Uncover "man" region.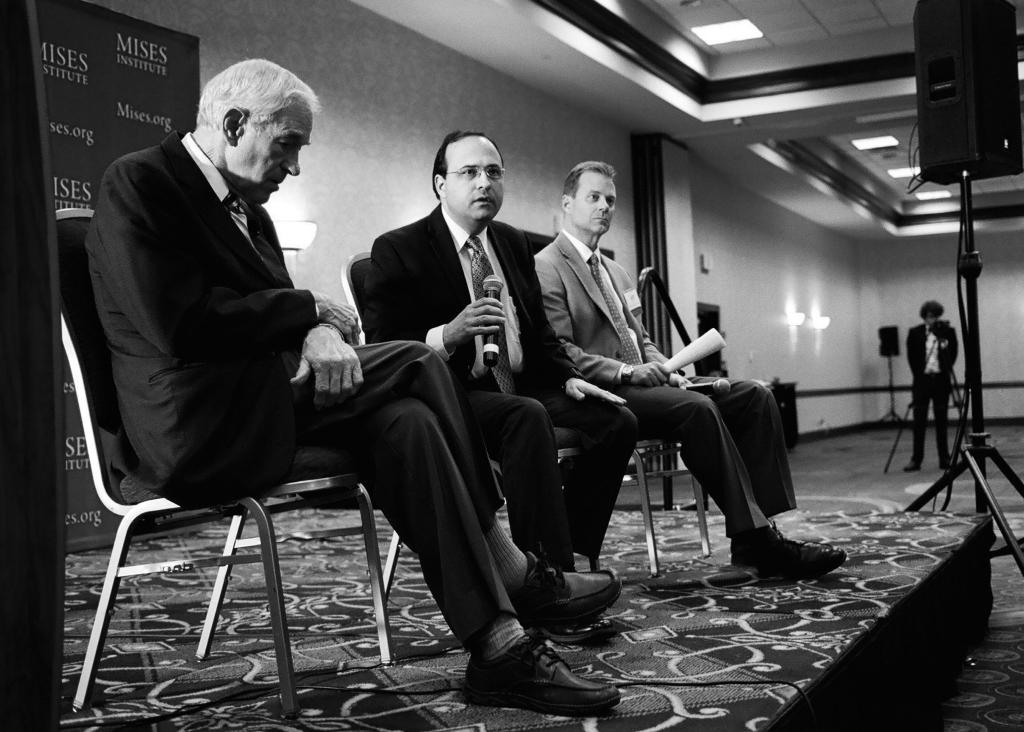
Uncovered: crop(904, 297, 963, 474).
